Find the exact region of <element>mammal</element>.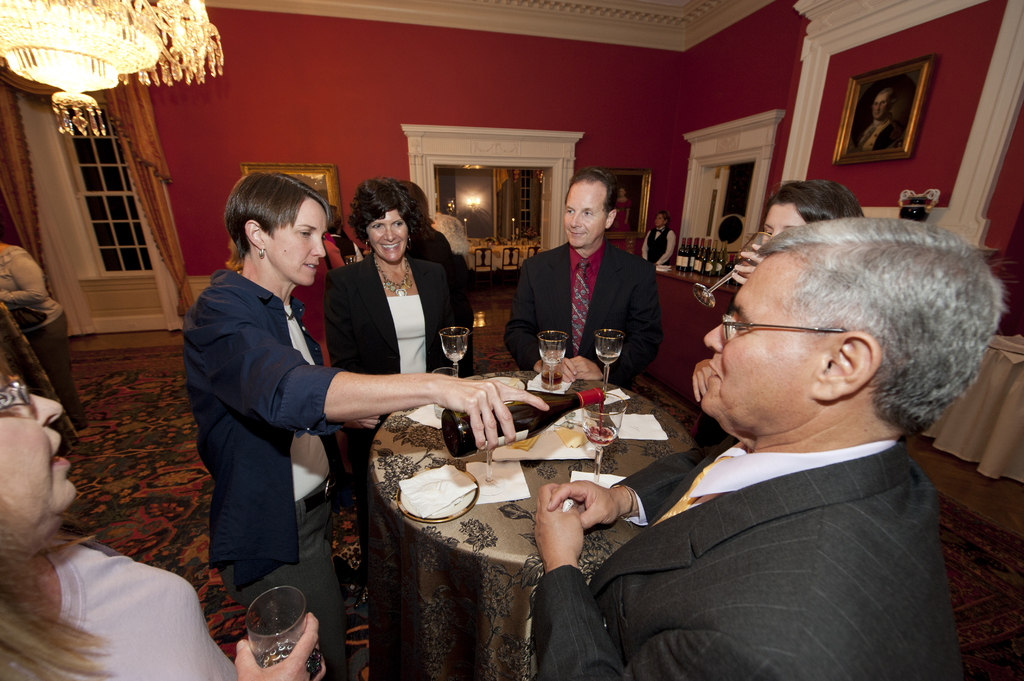
Exact region: 852/89/904/149.
